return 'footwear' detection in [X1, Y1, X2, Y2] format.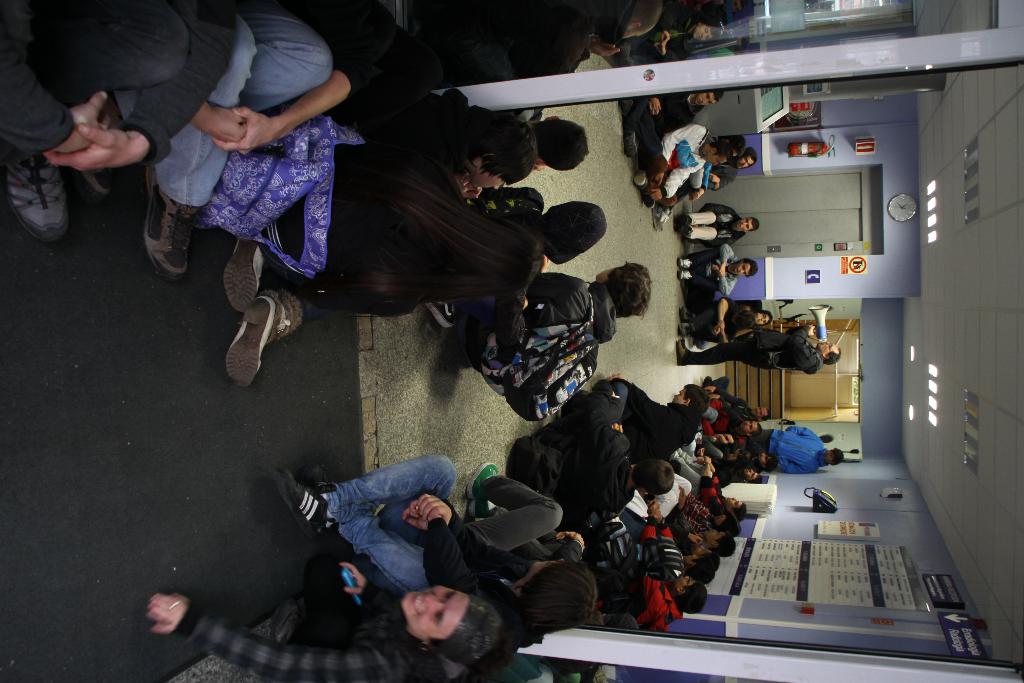
[681, 307, 694, 322].
